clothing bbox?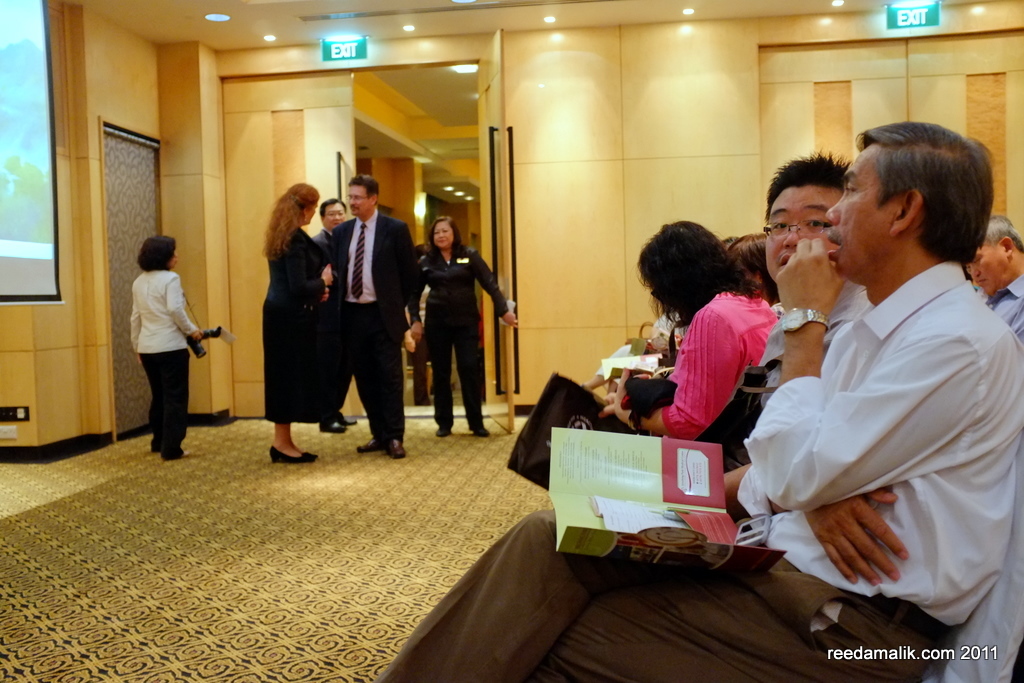
323 209 416 443
